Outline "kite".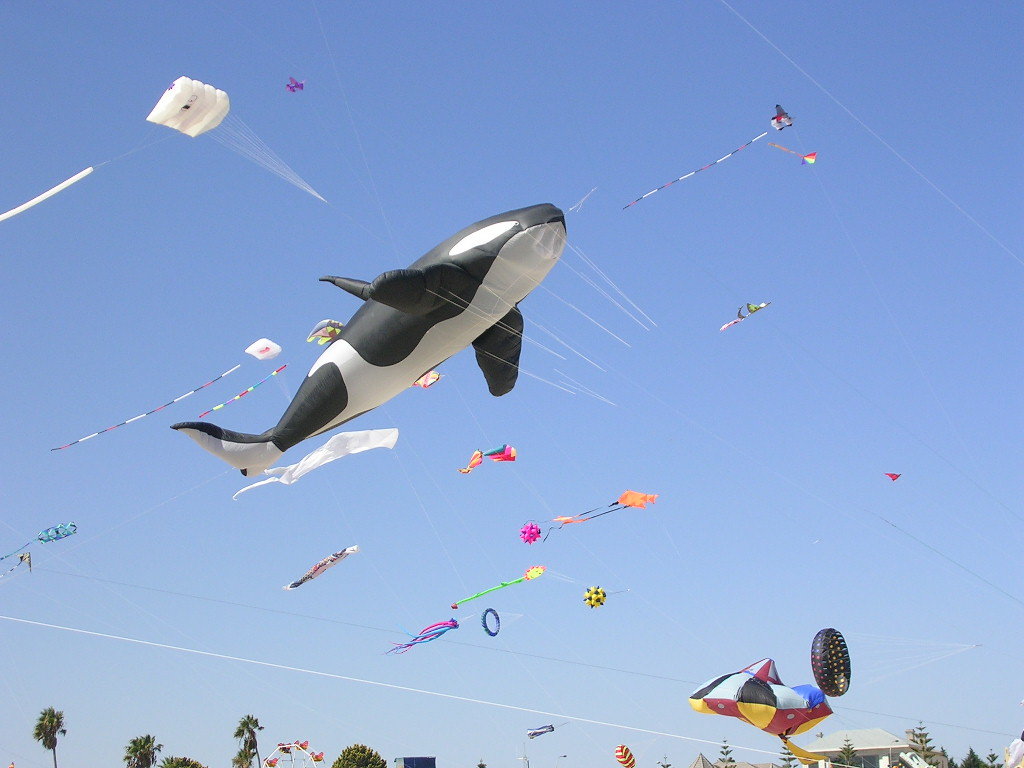
Outline: 379 606 503 651.
